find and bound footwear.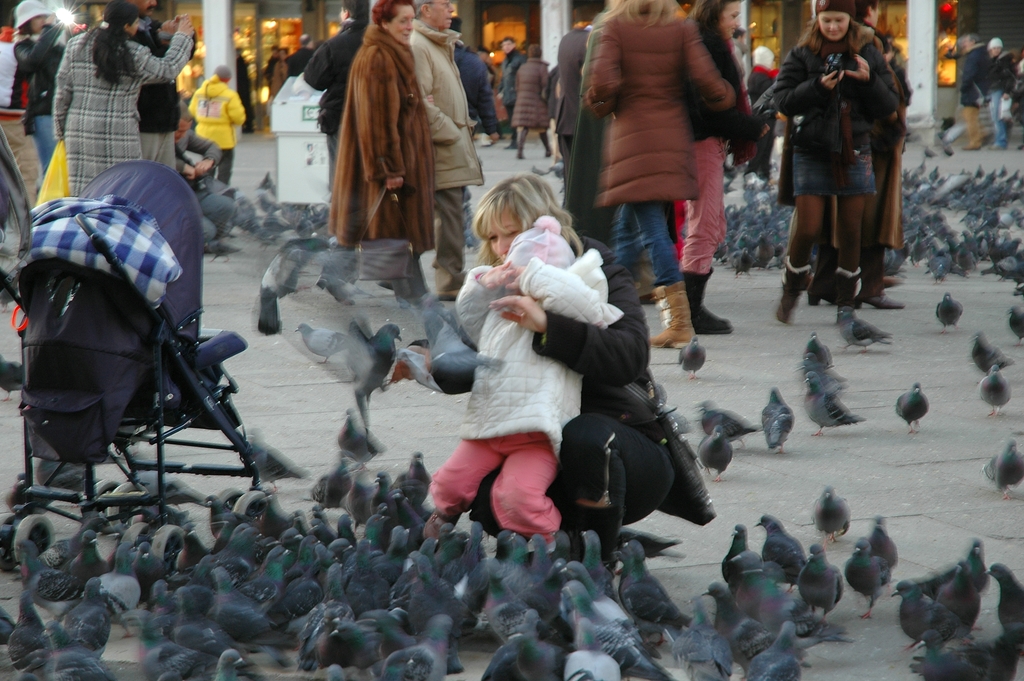
Bound: locate(651, 289, 703, 351).
